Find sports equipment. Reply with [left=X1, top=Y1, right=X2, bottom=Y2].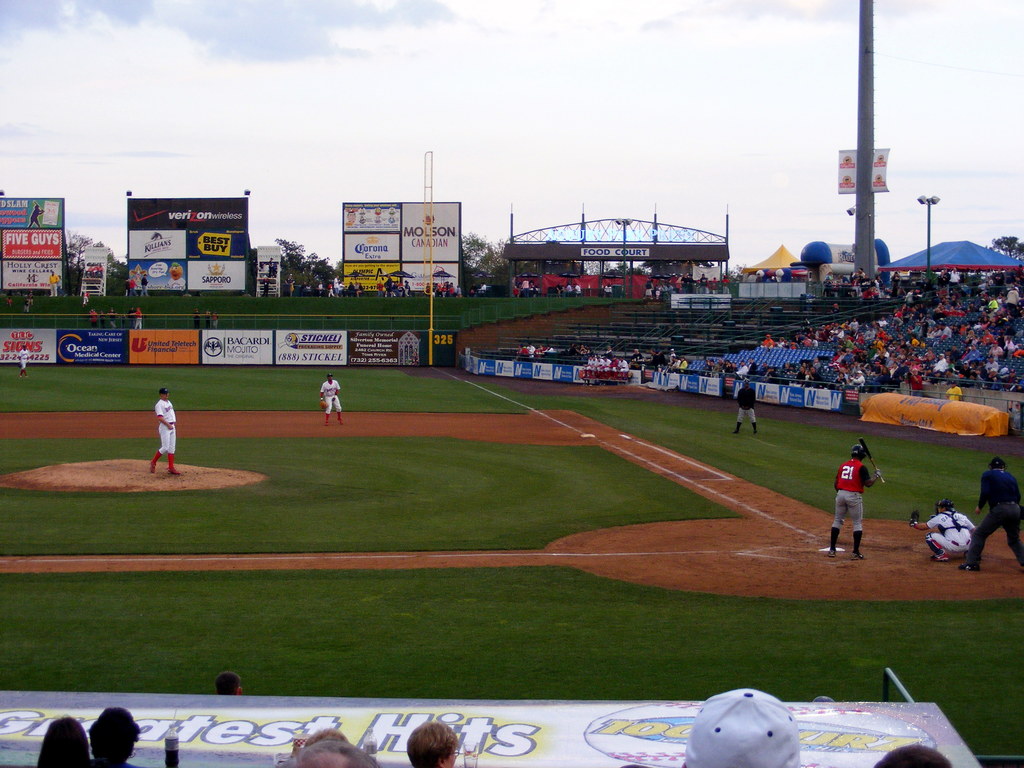
[left=858, top=433, right=886, bottom=484].
